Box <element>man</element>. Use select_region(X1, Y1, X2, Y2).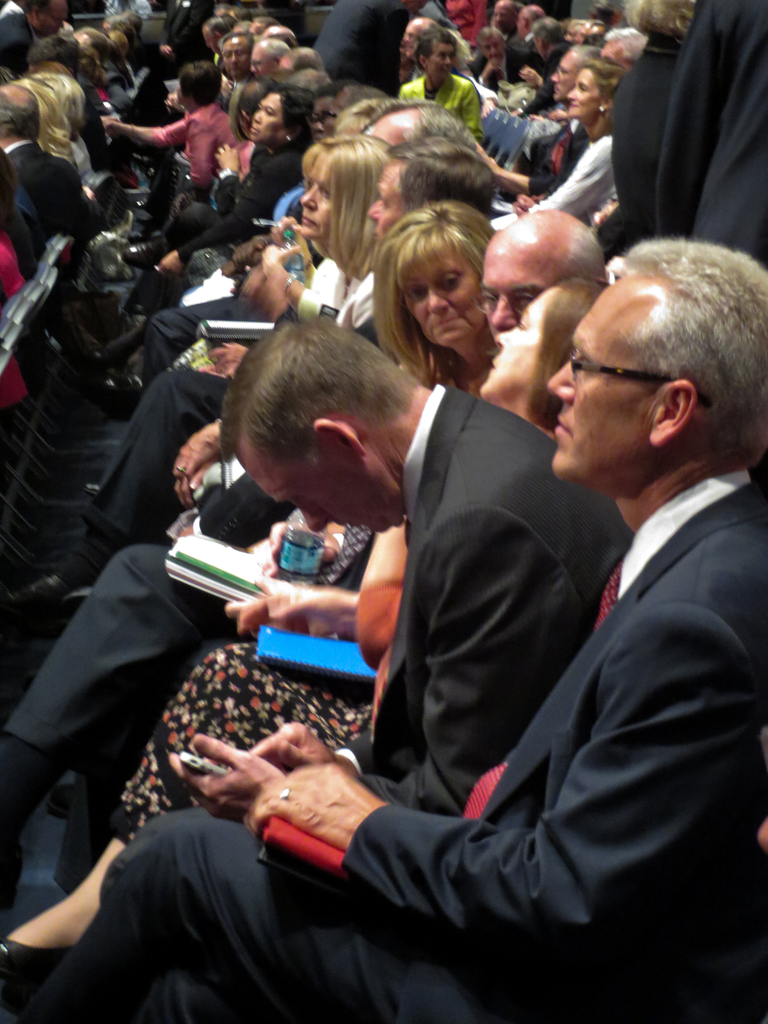
select_region(394, 29, 483, 137).
